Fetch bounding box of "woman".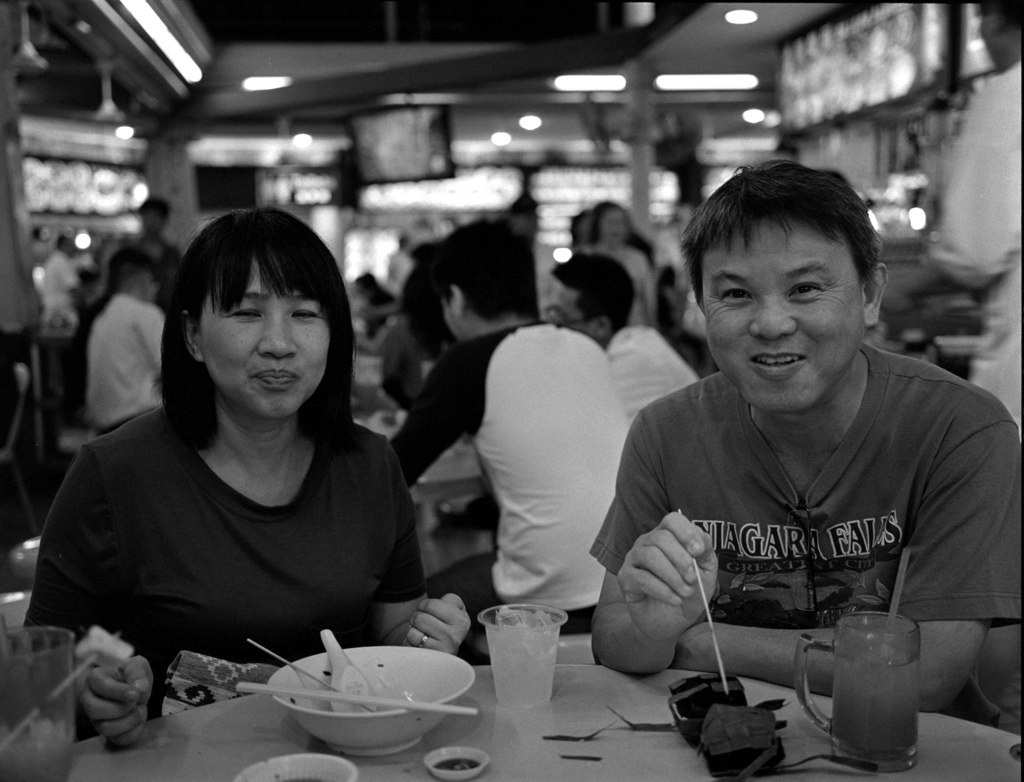
Bbox: [x1=53, y1=242, x2=418, y2=703].
